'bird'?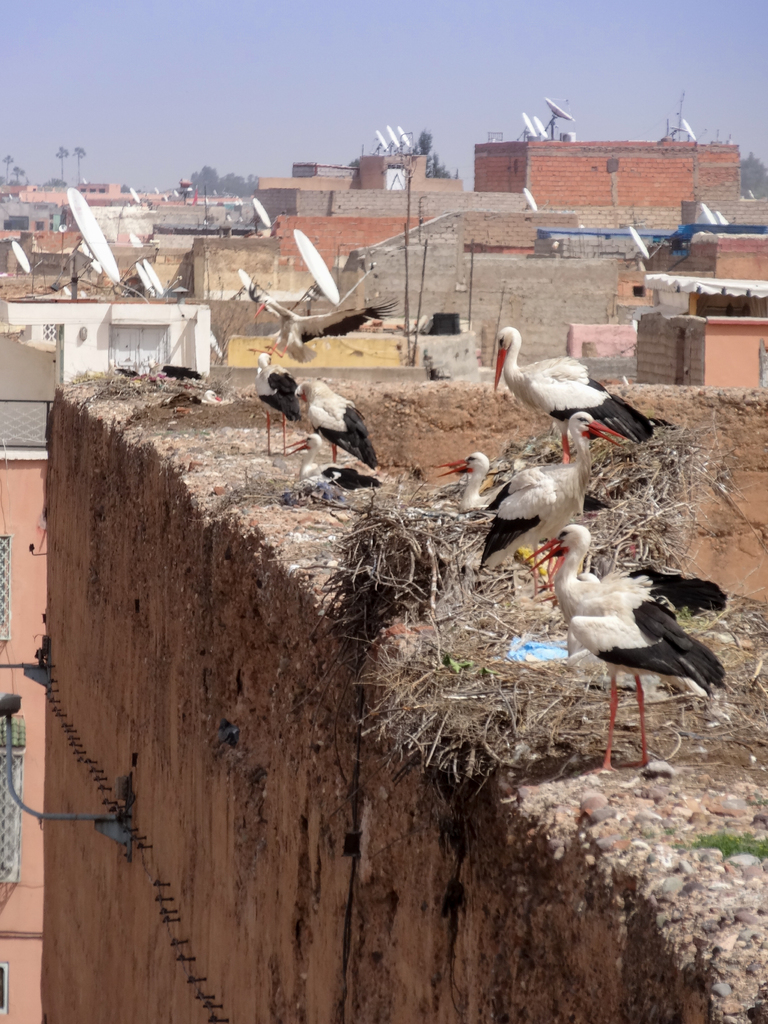
509 516 728 749
